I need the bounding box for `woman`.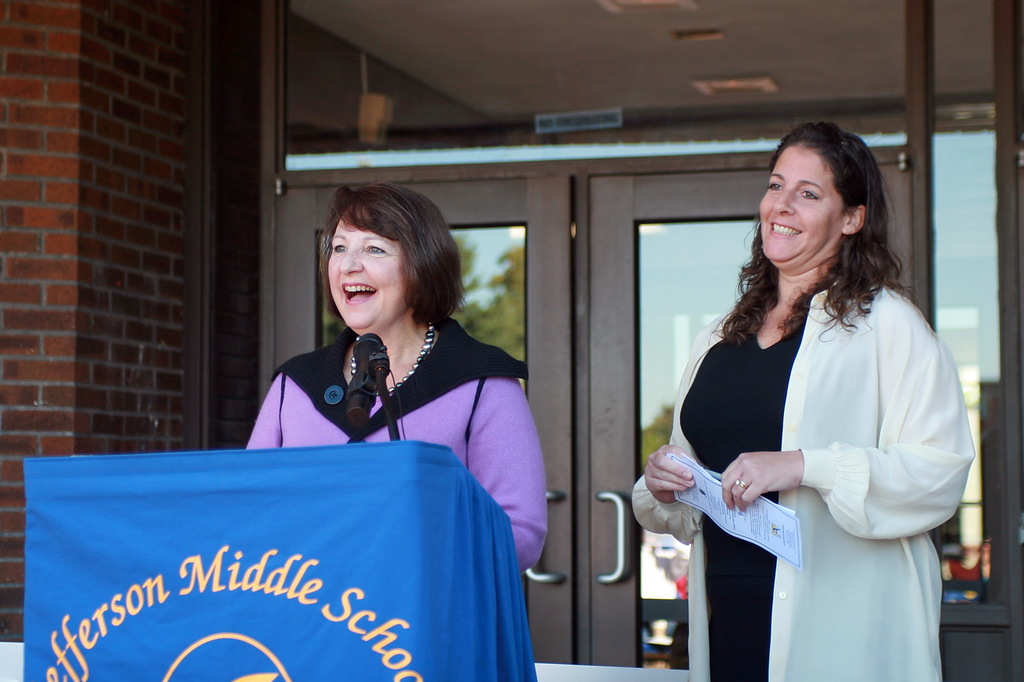
Here it is: select_region(646, 131, 959, 681).
